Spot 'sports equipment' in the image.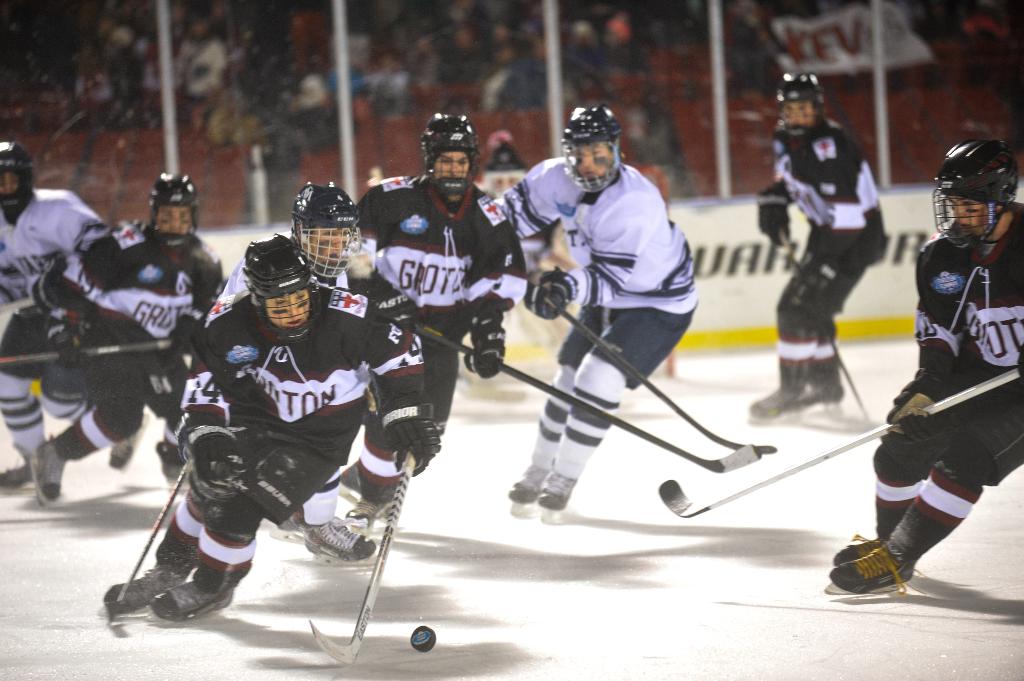
'sports equipment' found at bbox(660, 363, 1023, 519).
